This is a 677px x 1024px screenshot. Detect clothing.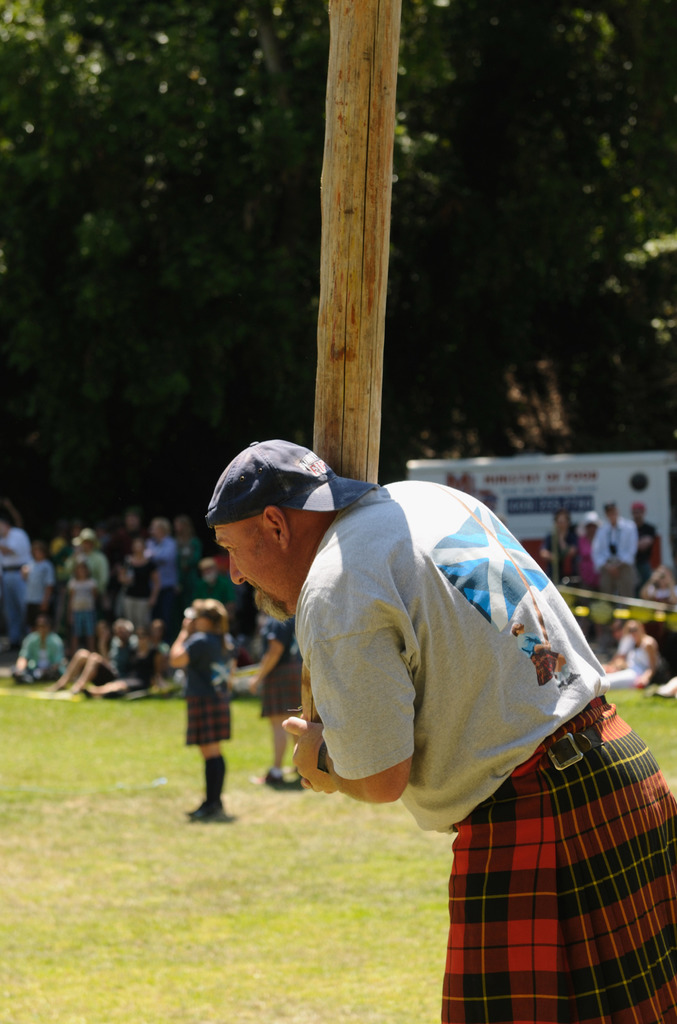
crop(56, 542, 99, 584).
